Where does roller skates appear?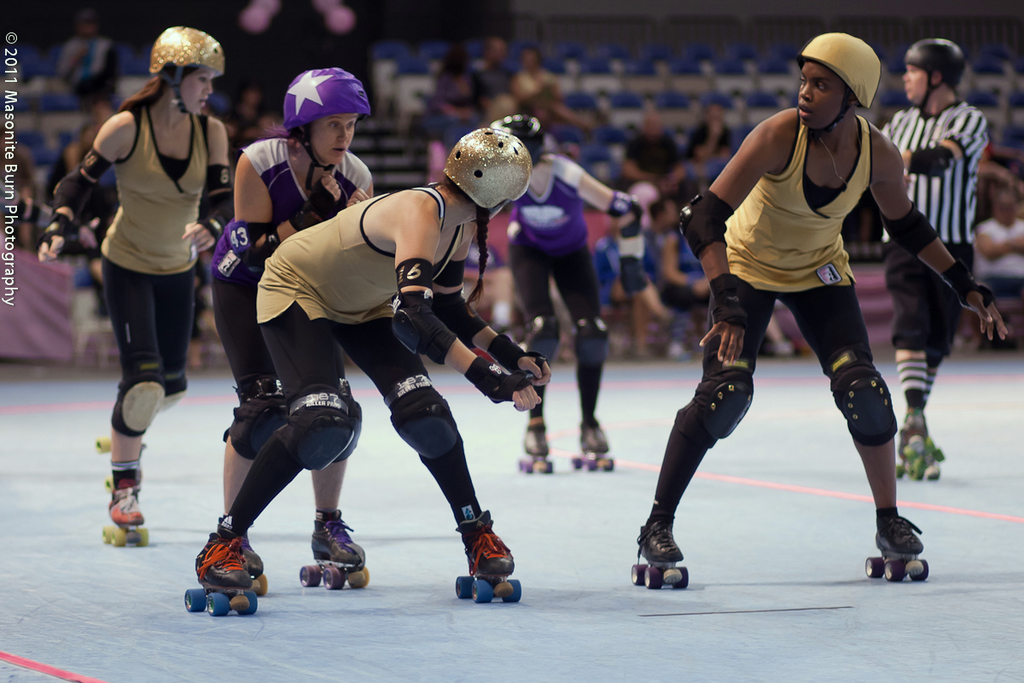
Appears at box(520, 423, 556, 475).
